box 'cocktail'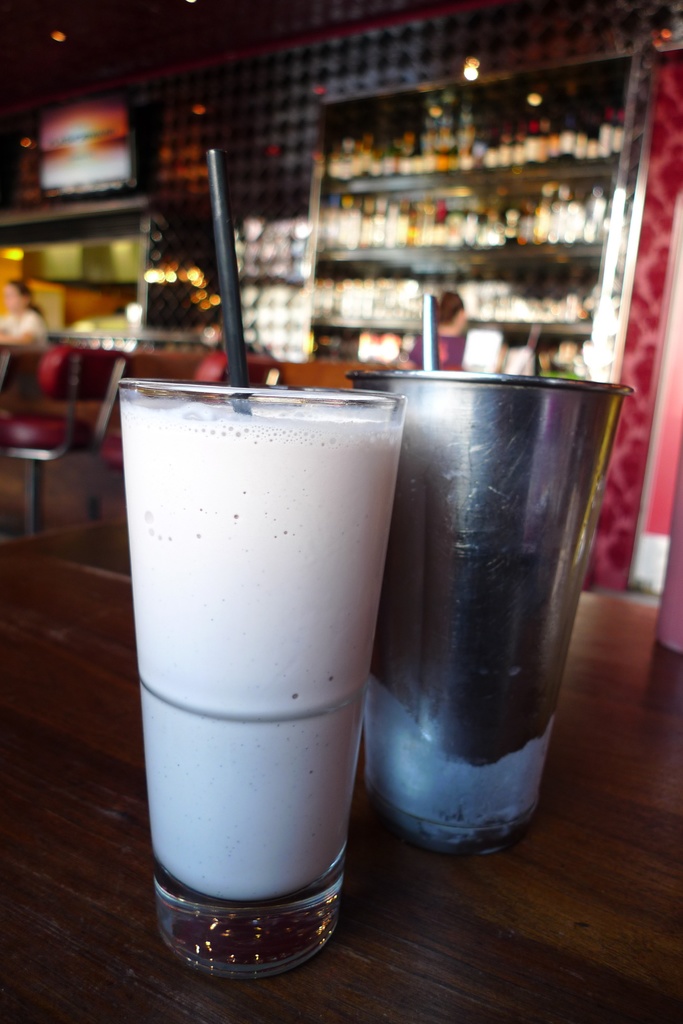
left=342, top=377, right=626, bottom=863
